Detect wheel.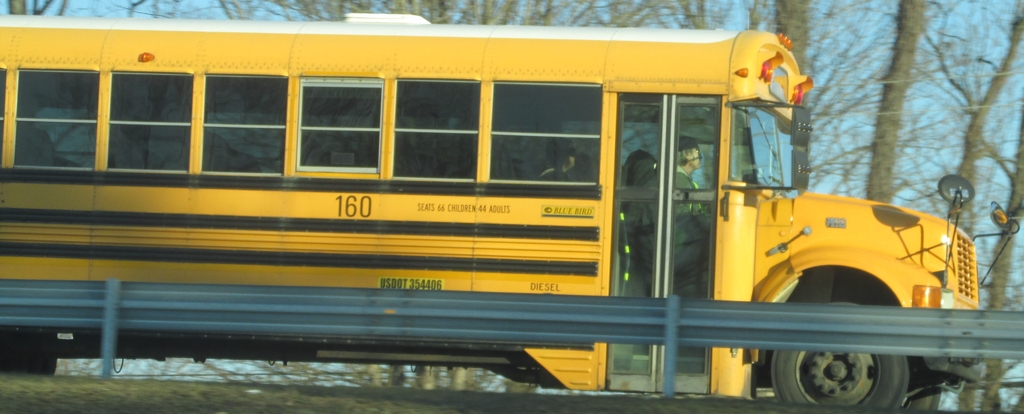
Detected at locate(770, 324, 914, 408).
